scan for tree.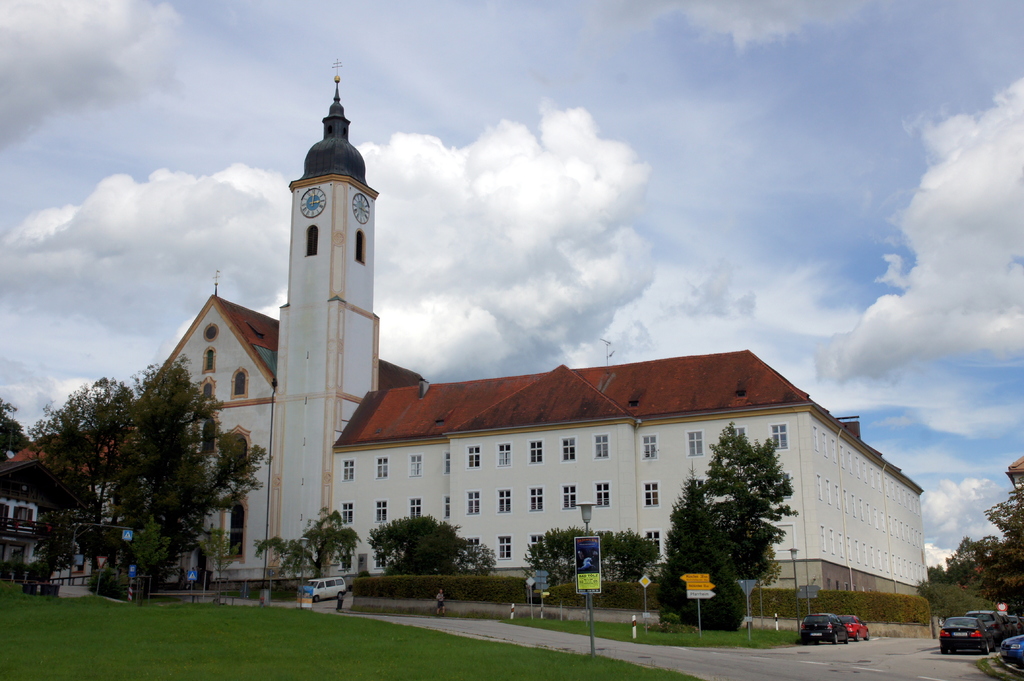
Scan result: left=0, top=390, right=34, bottom=459.
